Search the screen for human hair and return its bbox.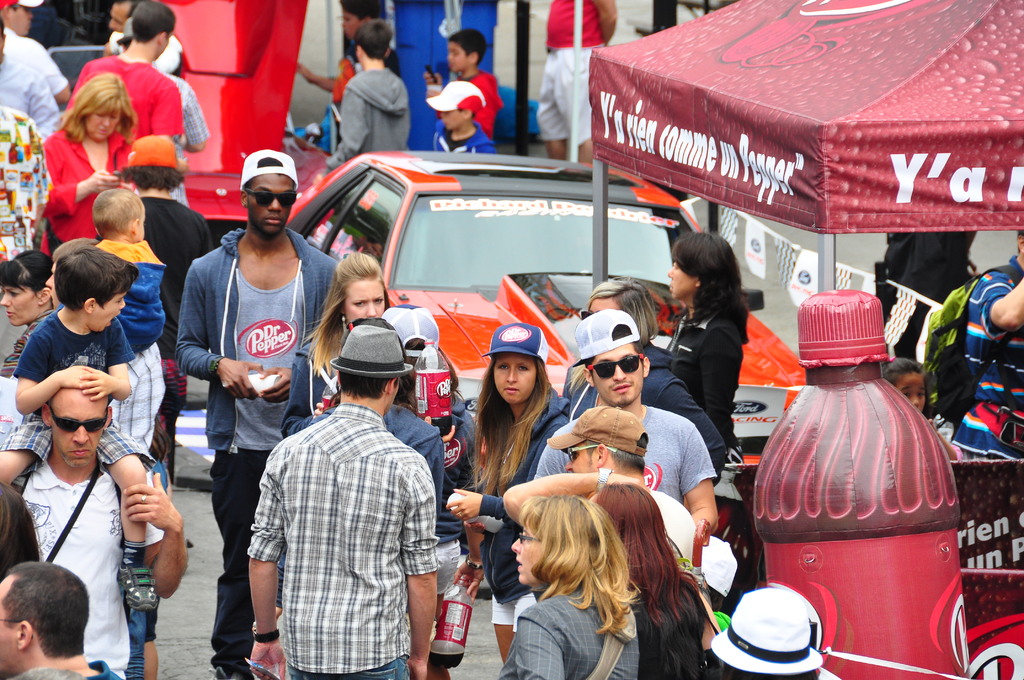
Found: bbox=(0, 245, 51, 291).
